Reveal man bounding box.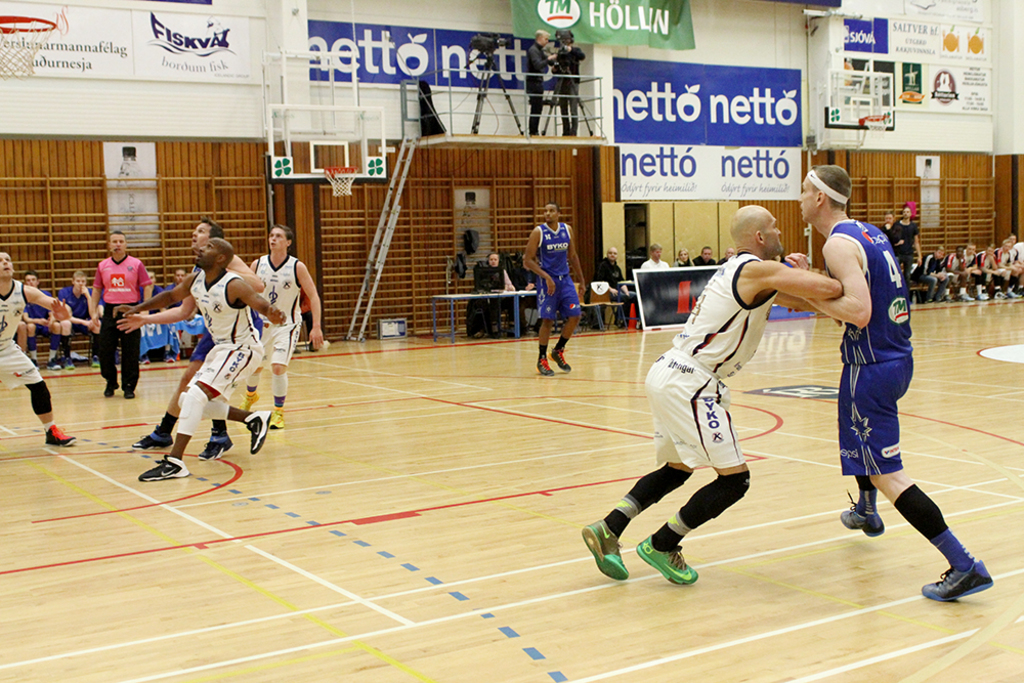
Revealed: region(240, 223, 325, 428).
